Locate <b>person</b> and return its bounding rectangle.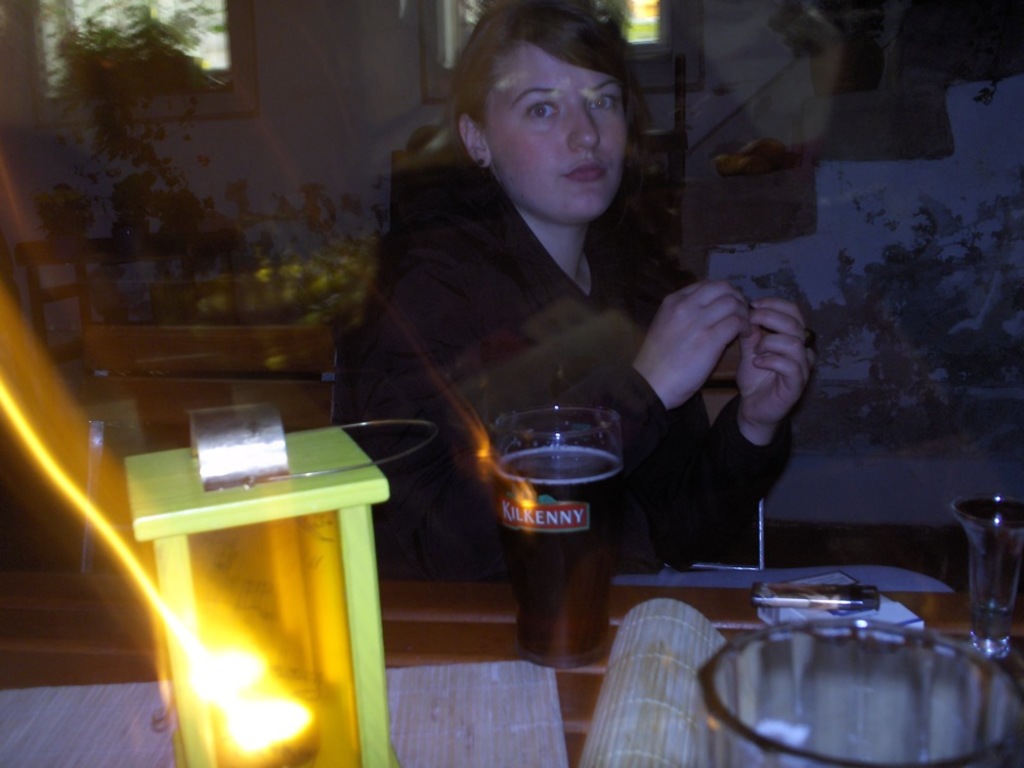
crop(326, 0, 819, 571).
